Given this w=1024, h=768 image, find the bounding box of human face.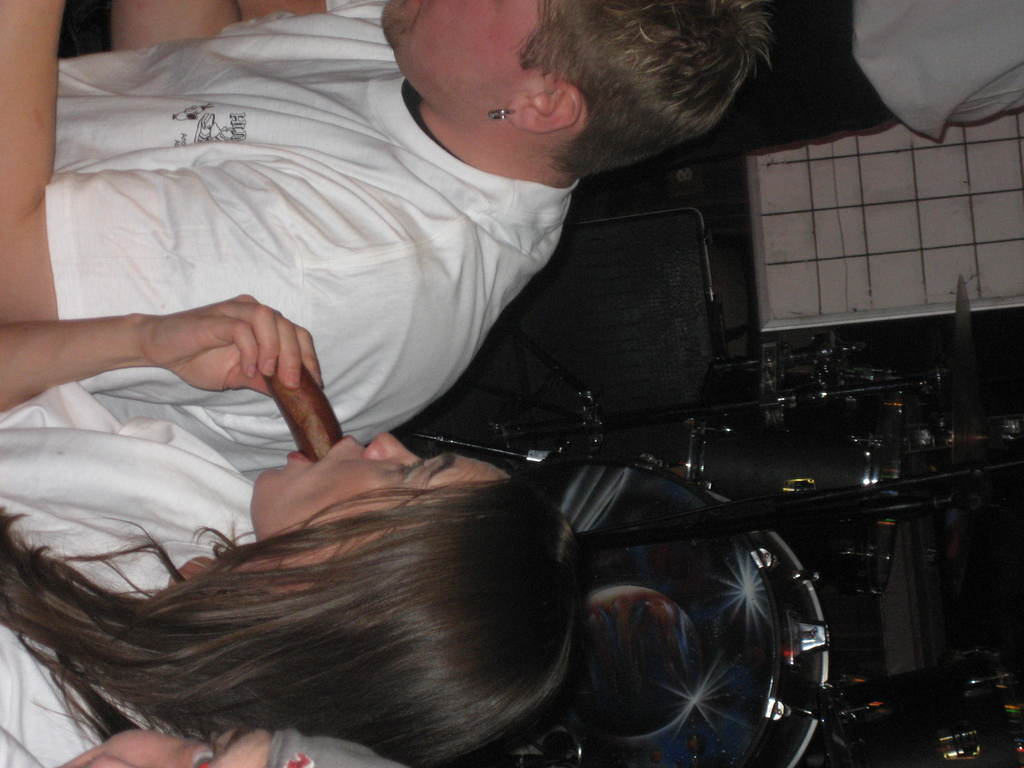
BBox(379, 0, 550, 108).
